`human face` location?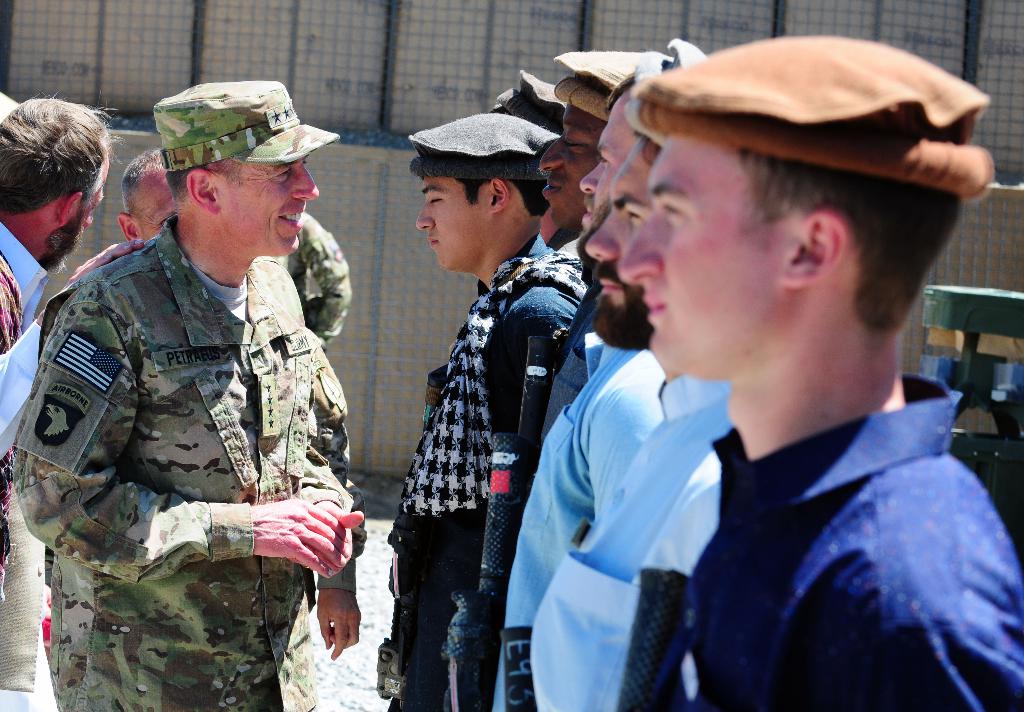
crop(419, 177, 489, 274)
